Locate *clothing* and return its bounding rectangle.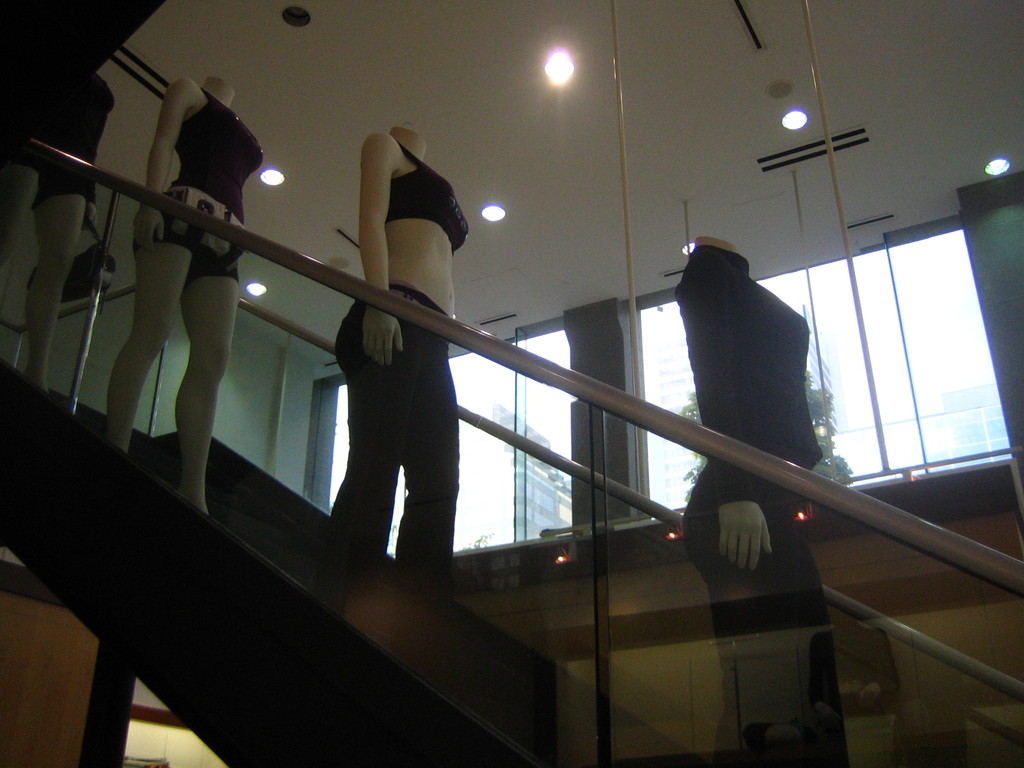
133:93:263:289.
